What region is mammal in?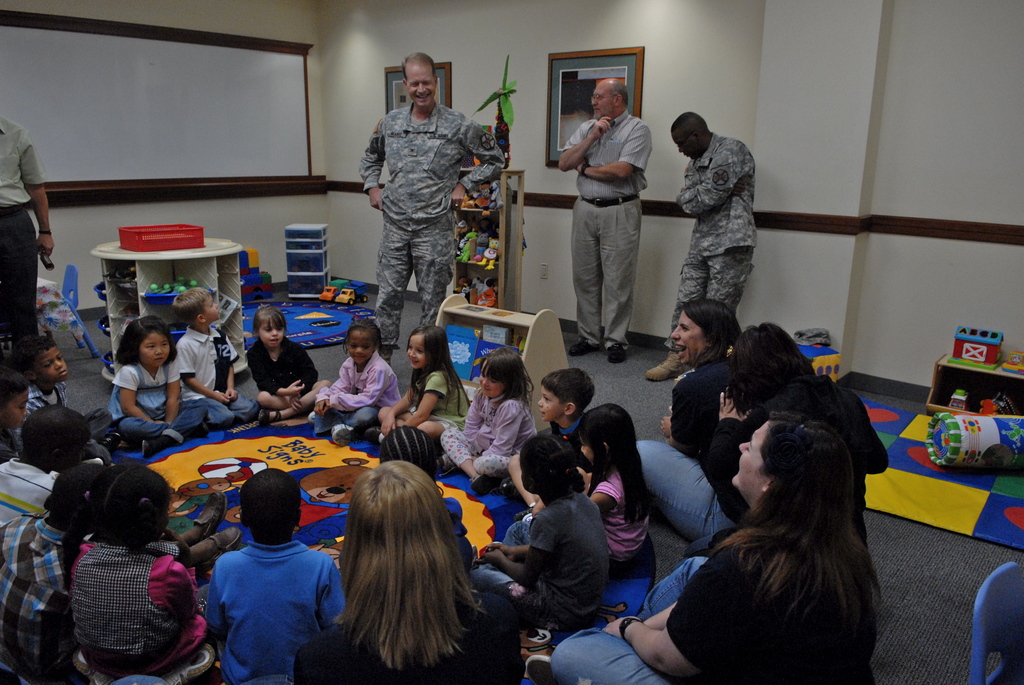
(left=637, top=111, right=757, bottom=382).
